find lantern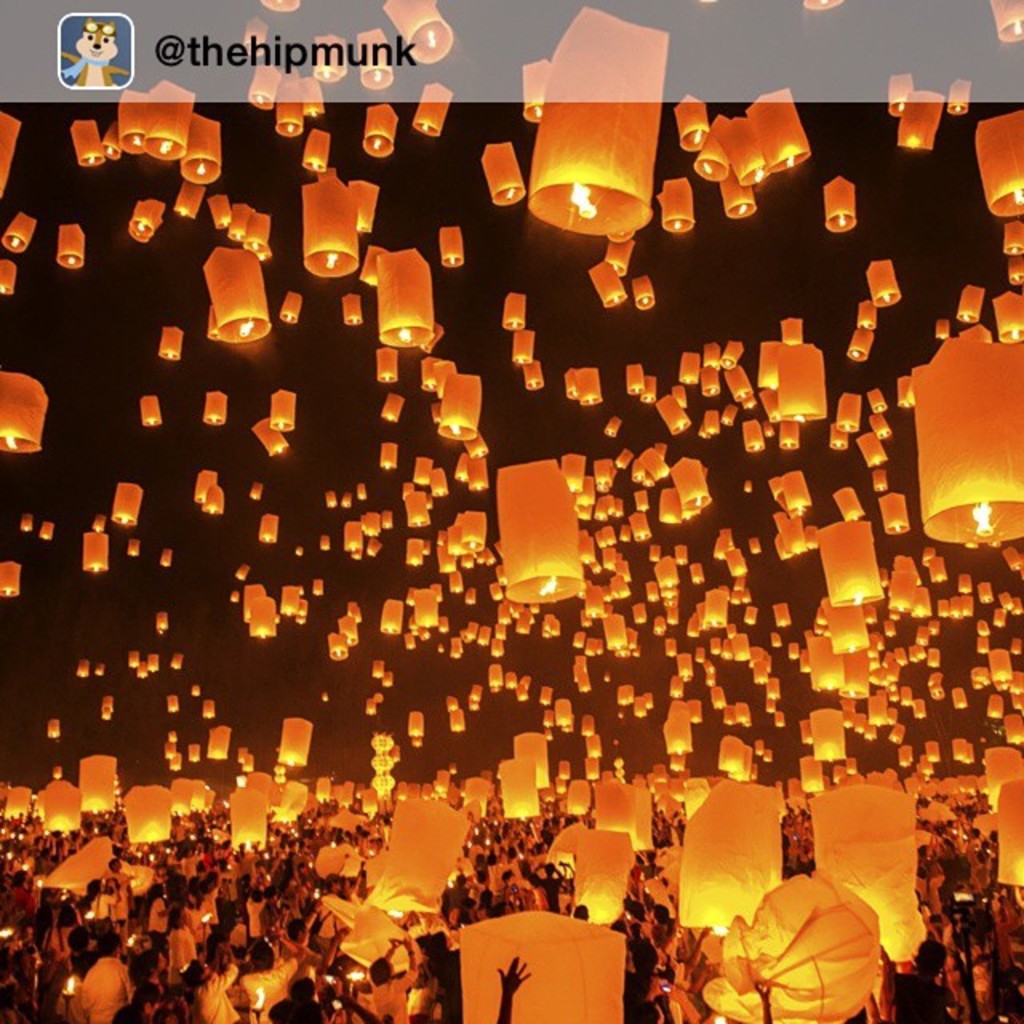
Rect(979, 107, 1021, 213)
